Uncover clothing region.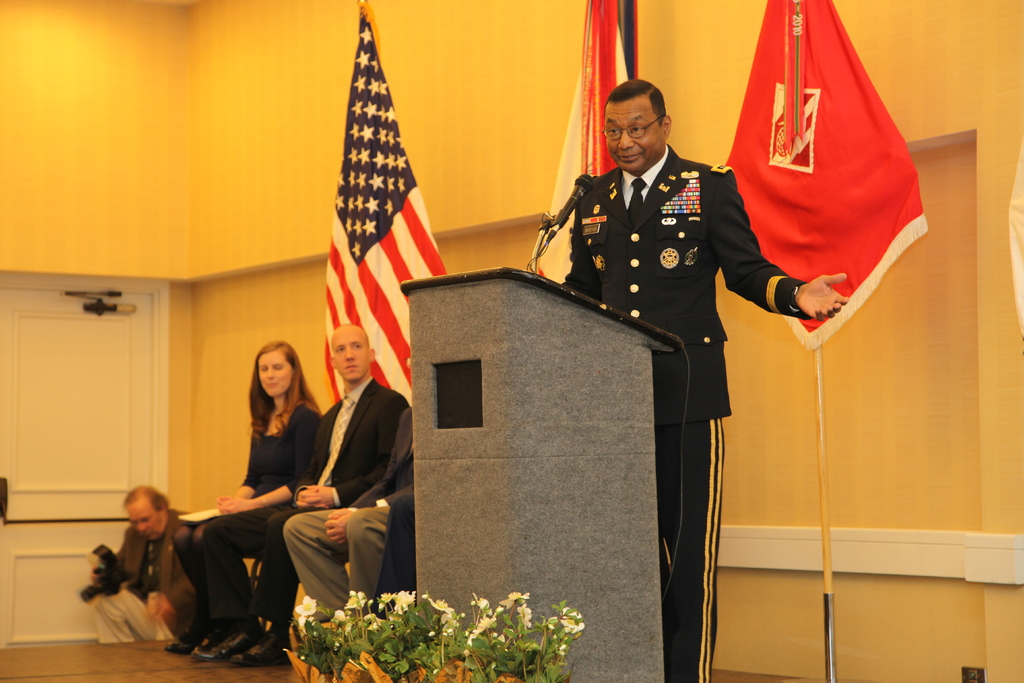
Uncovered: crop(100, 504, 196, 637).
